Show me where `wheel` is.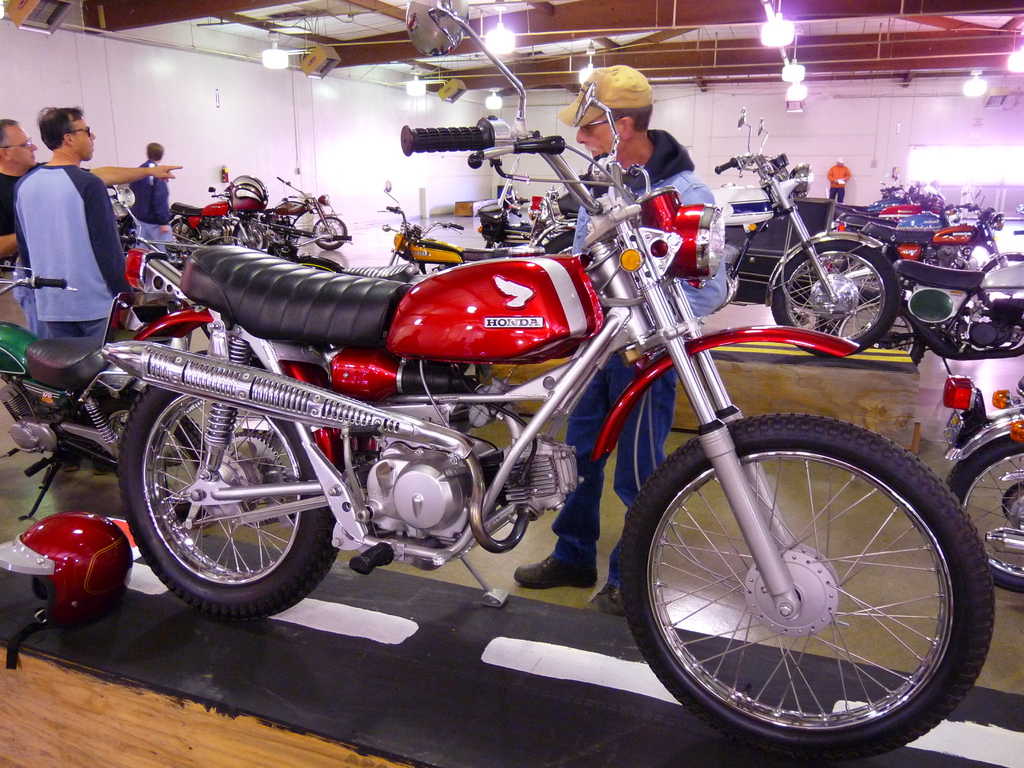
`wheel` is at x1=234 y1=227 x2=279 y2=259.
